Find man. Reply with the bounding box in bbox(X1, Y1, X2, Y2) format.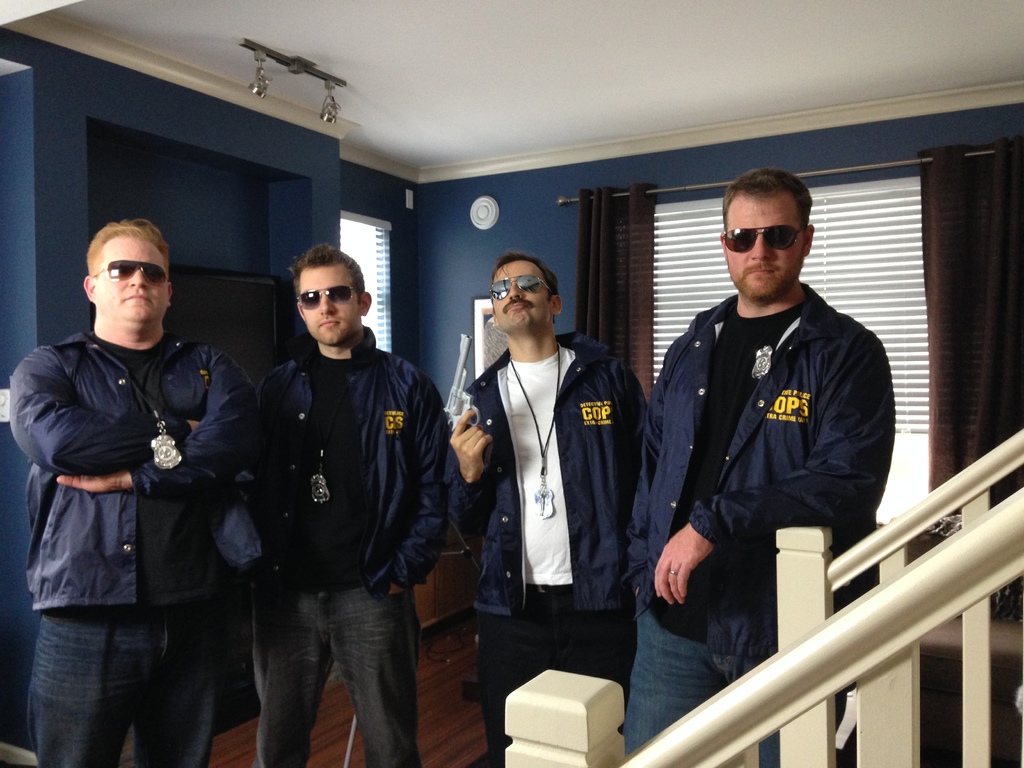
bbox(3, 216, 253, 767).
